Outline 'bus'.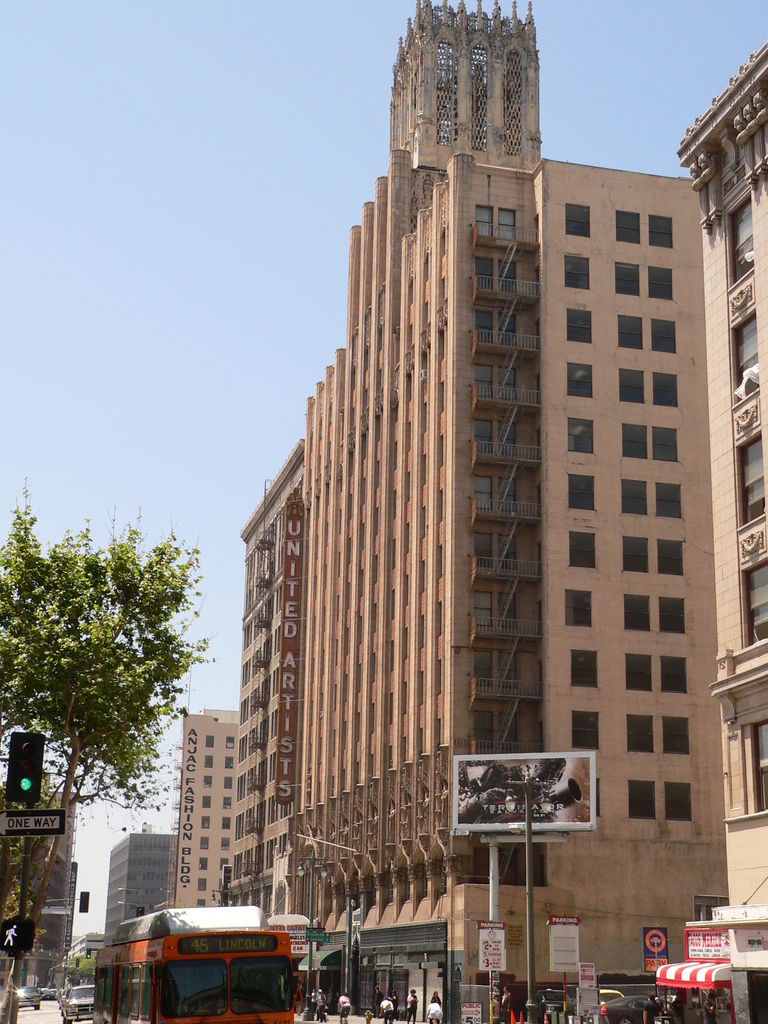
Outline: box=[93, 901, 291, 1023].
